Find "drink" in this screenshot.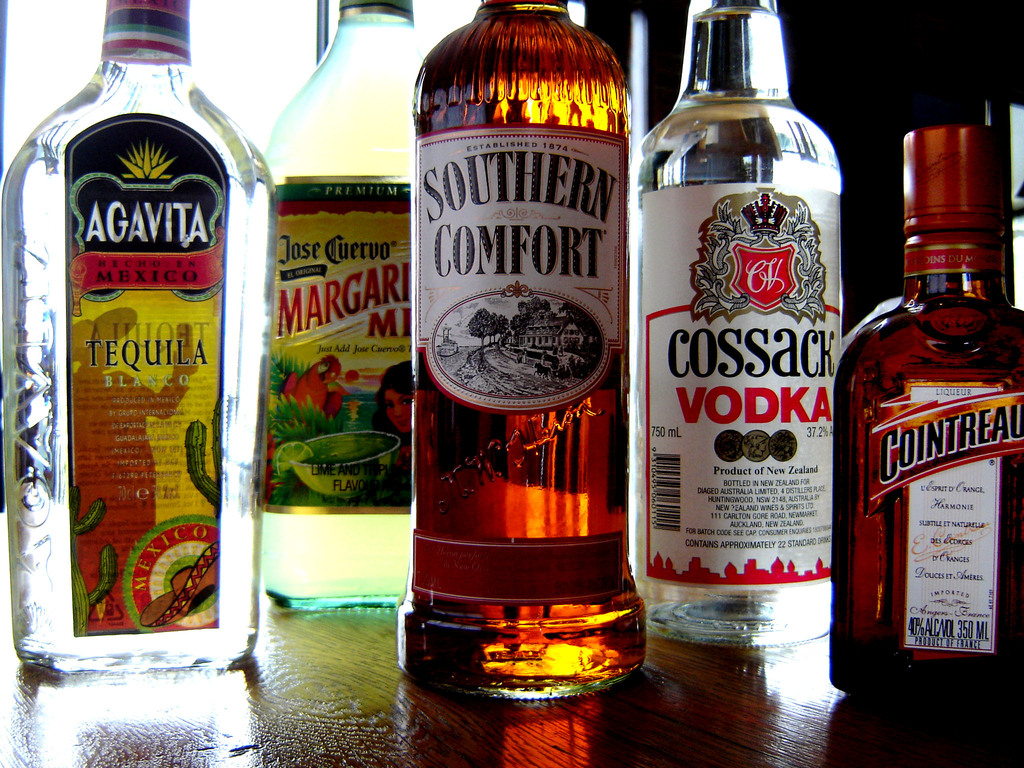
The bounding box for "drink" is [829, 125, 1016, 703].
